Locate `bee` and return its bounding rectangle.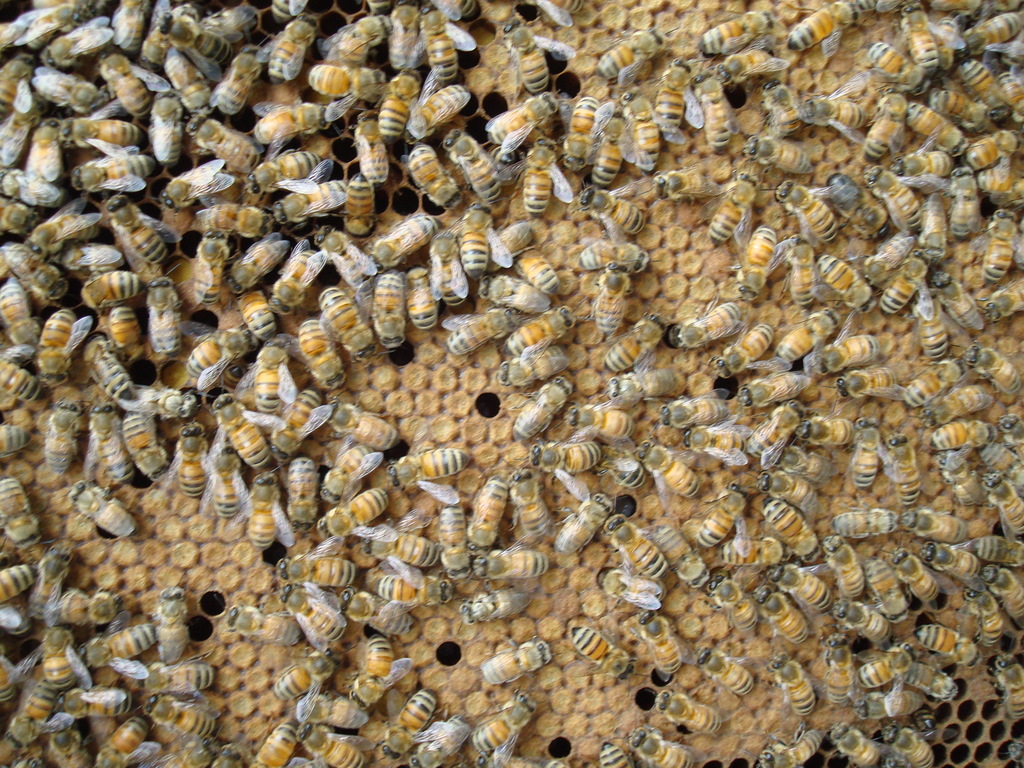
(x1=663, y1=527, x2=709, y2=584).
